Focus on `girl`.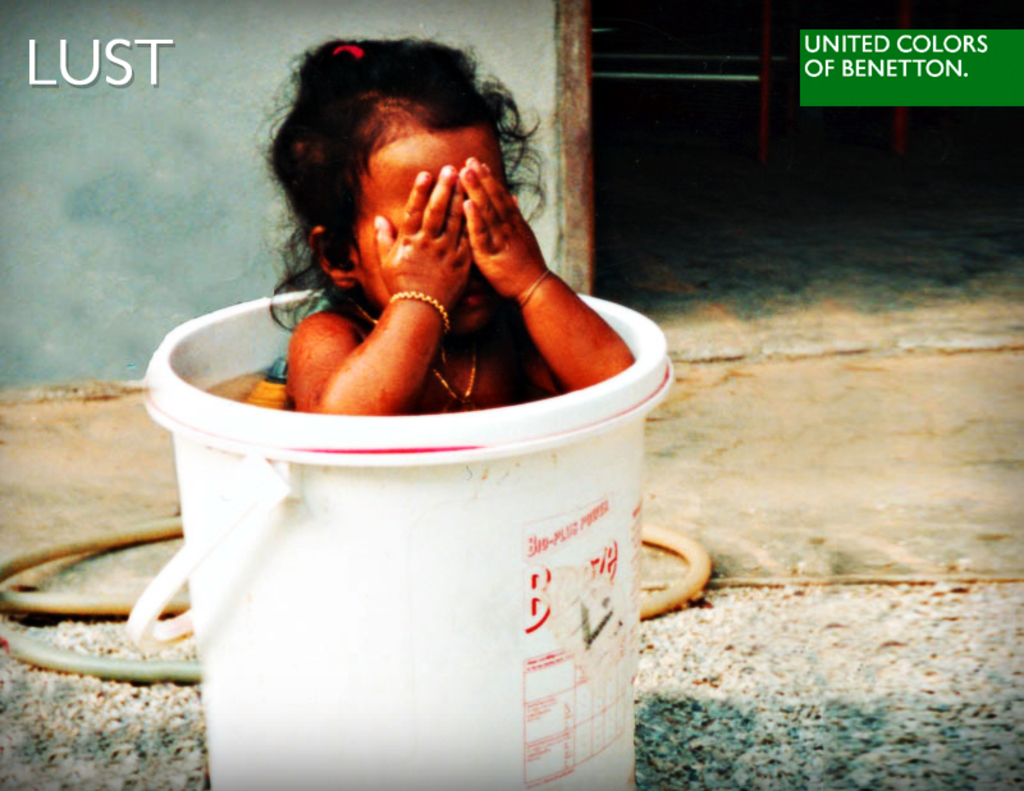
Focused at (256, 33, 632, 415).
